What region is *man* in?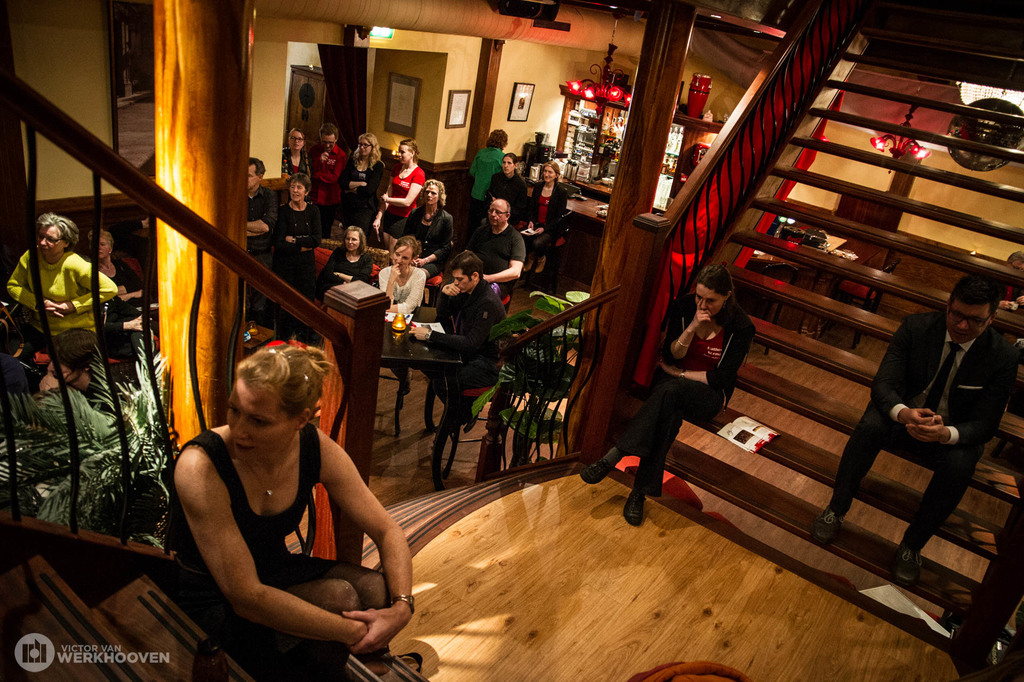
(463, 201, 525, 306).
